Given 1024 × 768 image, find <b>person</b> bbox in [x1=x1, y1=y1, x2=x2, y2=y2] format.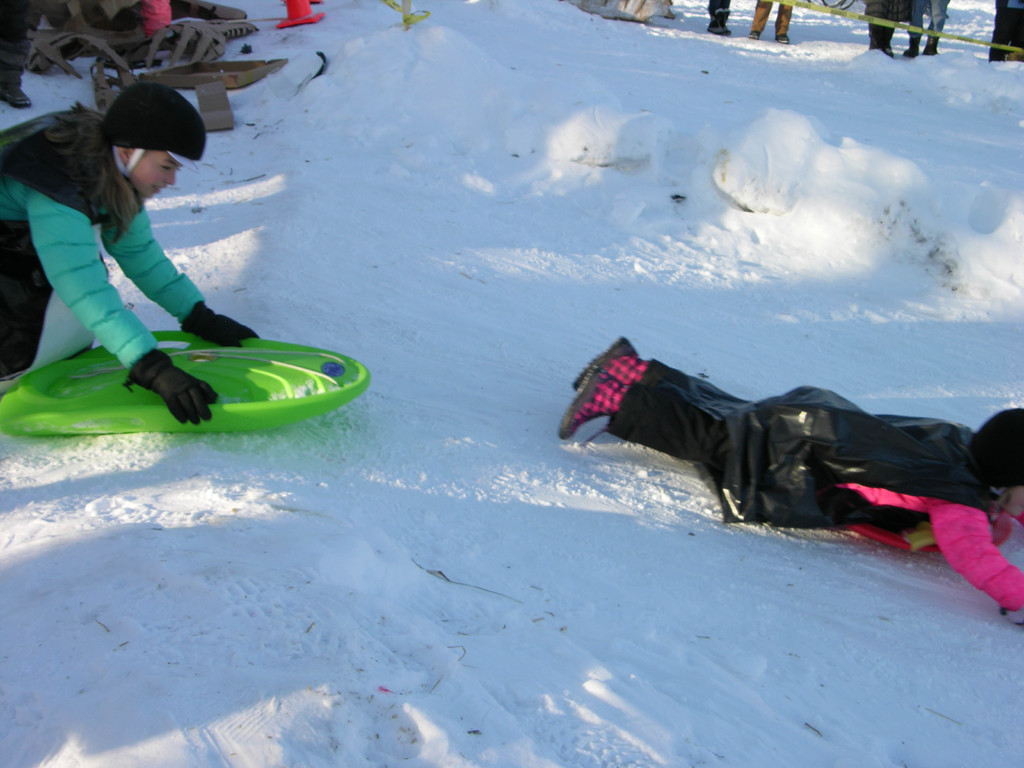
[x1=704, y1=0, x2=739, y2=36].
